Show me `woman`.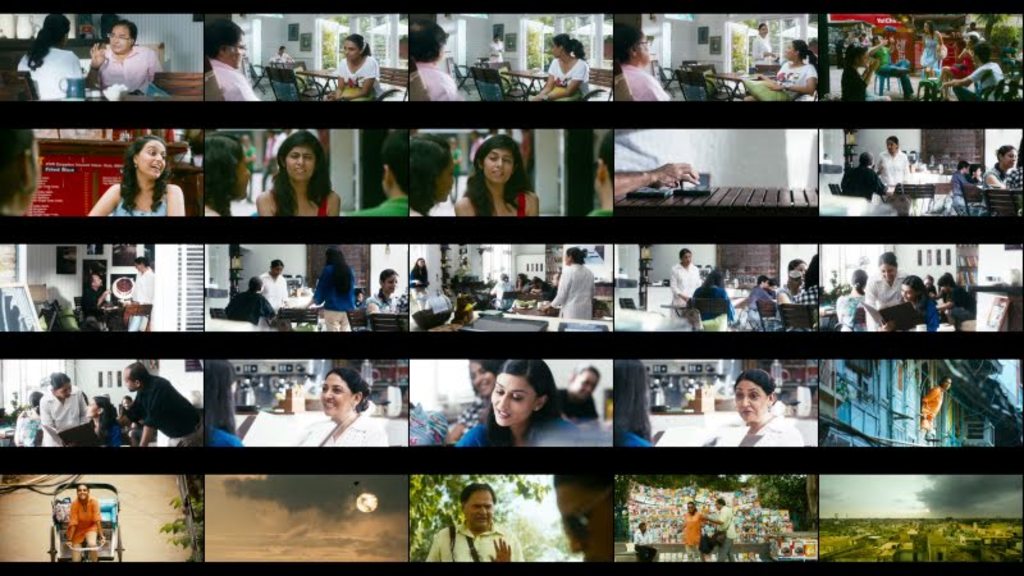
`woman` is here: <region>364, 265, 397, 325</region>.
